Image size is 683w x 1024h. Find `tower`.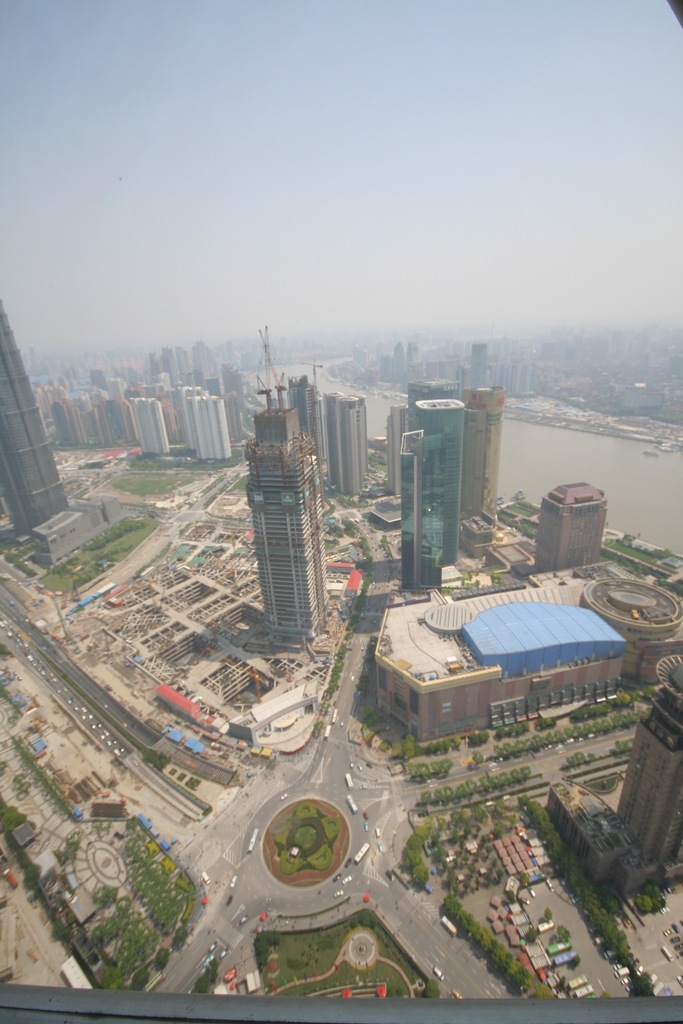
BBox(231, 376, 340, 643).
